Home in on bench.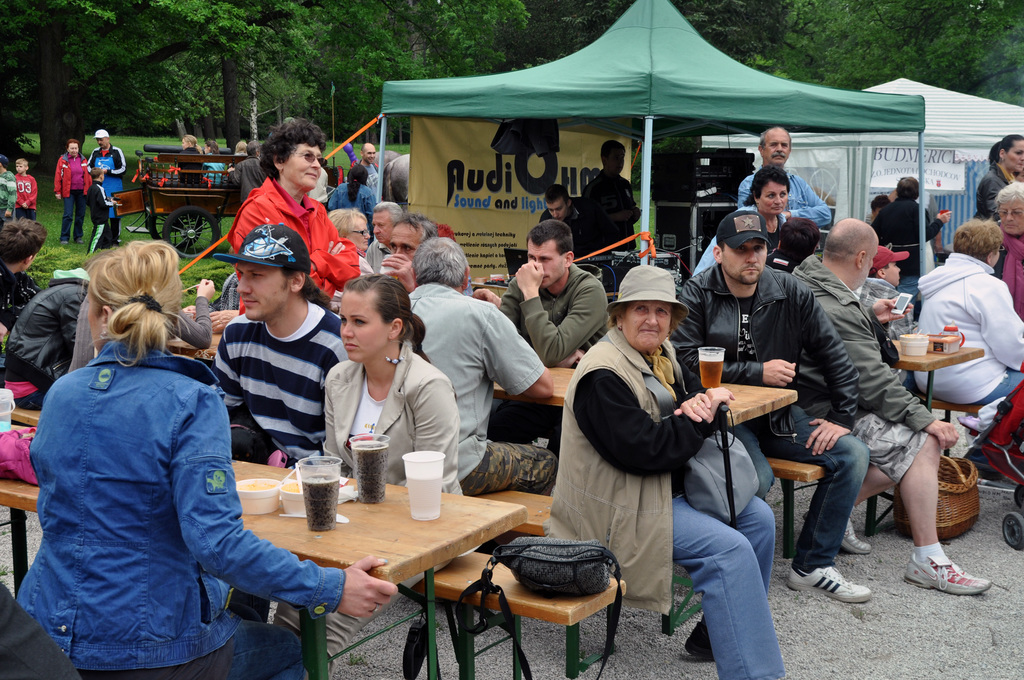
Homed in at rect(0, 459, 625, 679).
